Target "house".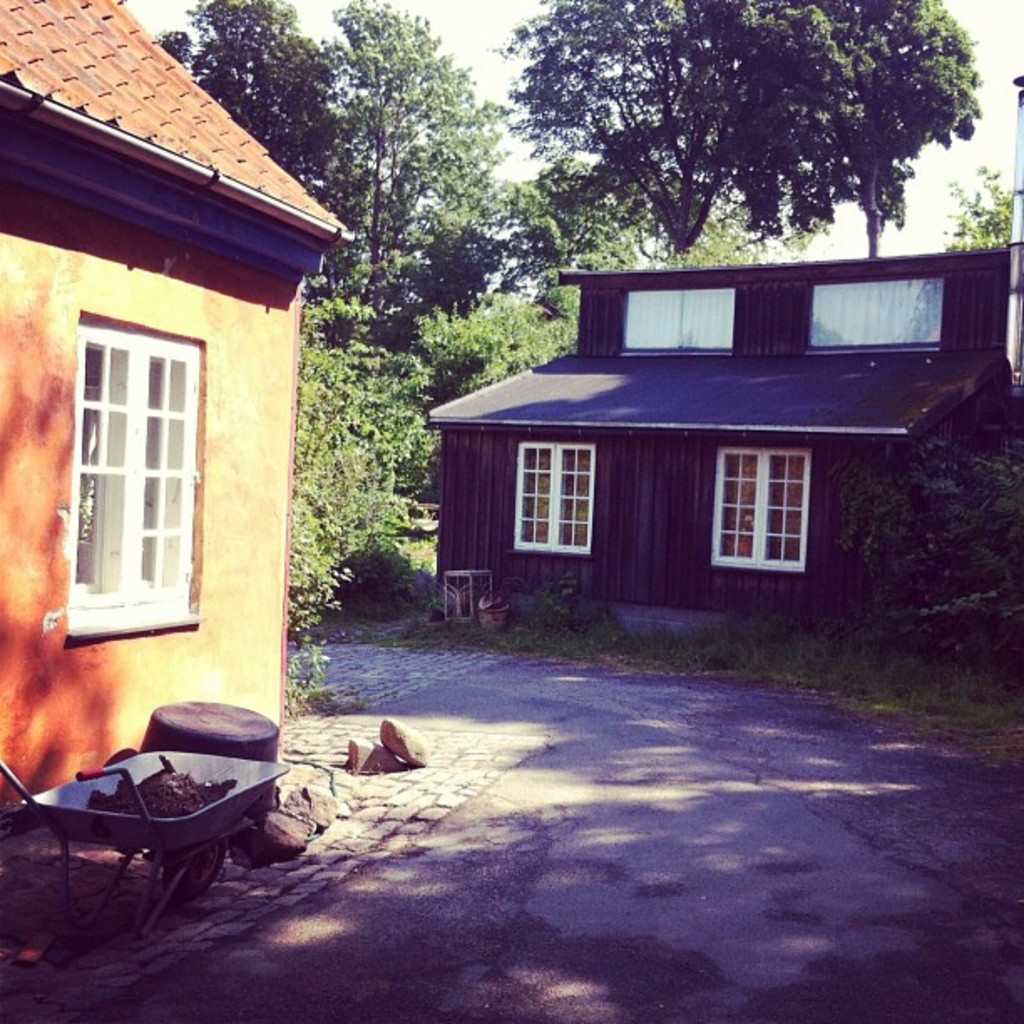
Target region: (0, 0, 351, 827).
